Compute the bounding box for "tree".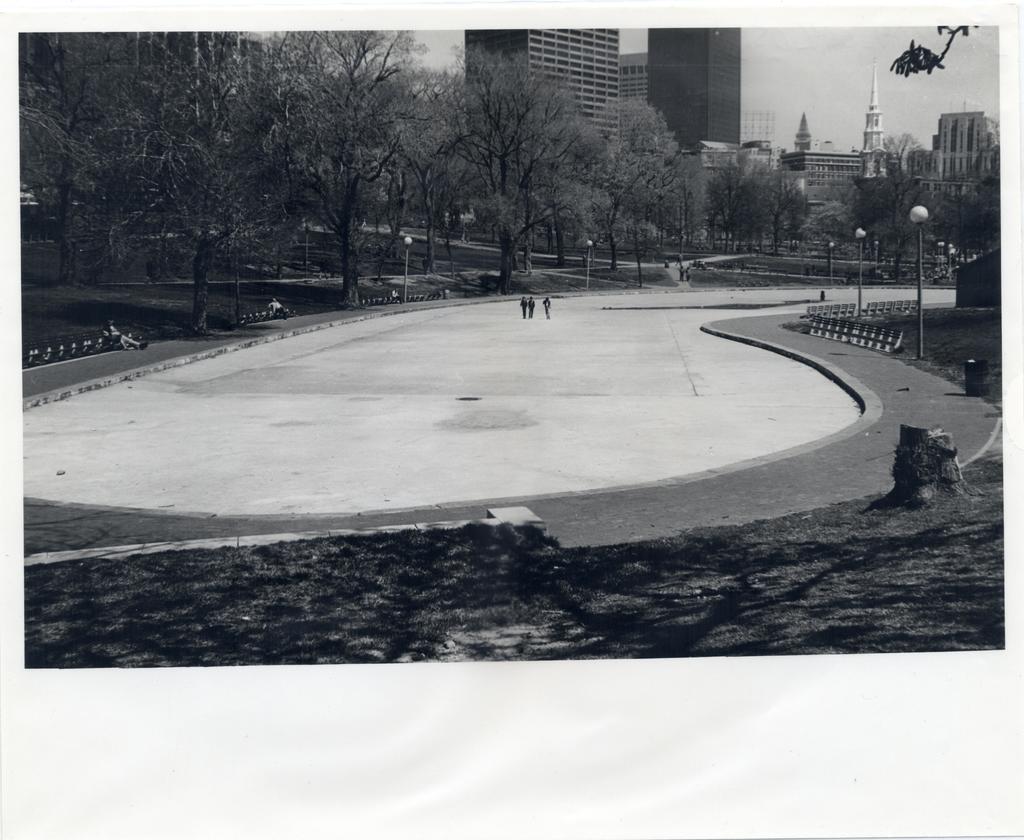
424:38:602:297.
